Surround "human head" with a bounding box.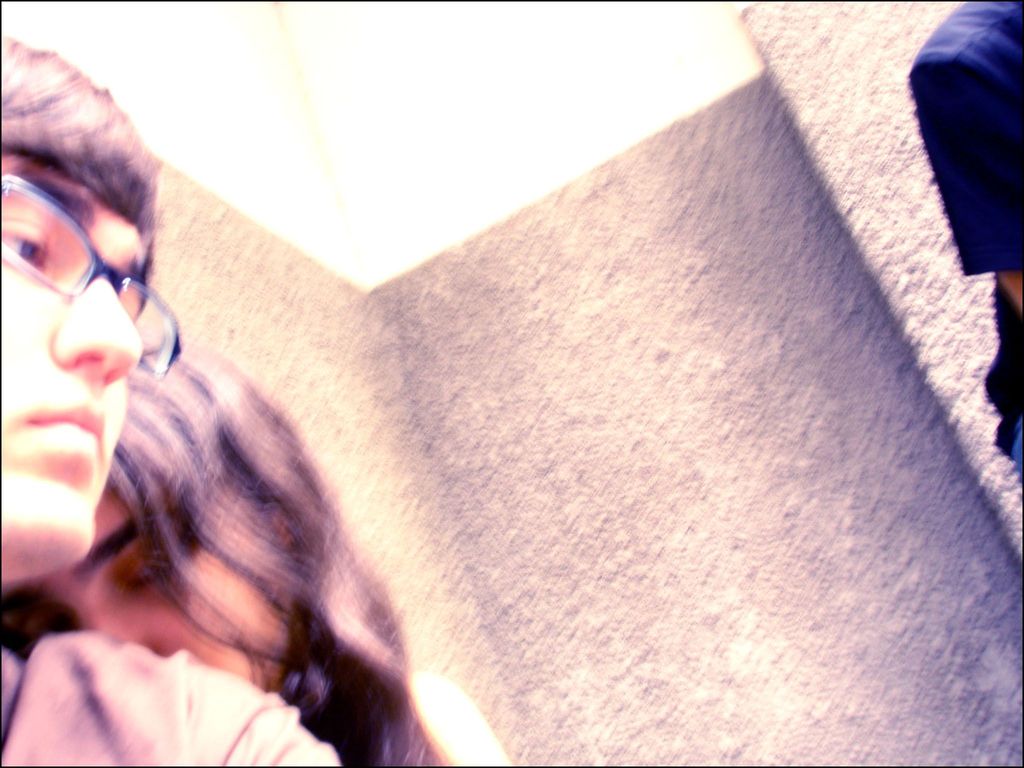
region(3, 33, 178, 544).
